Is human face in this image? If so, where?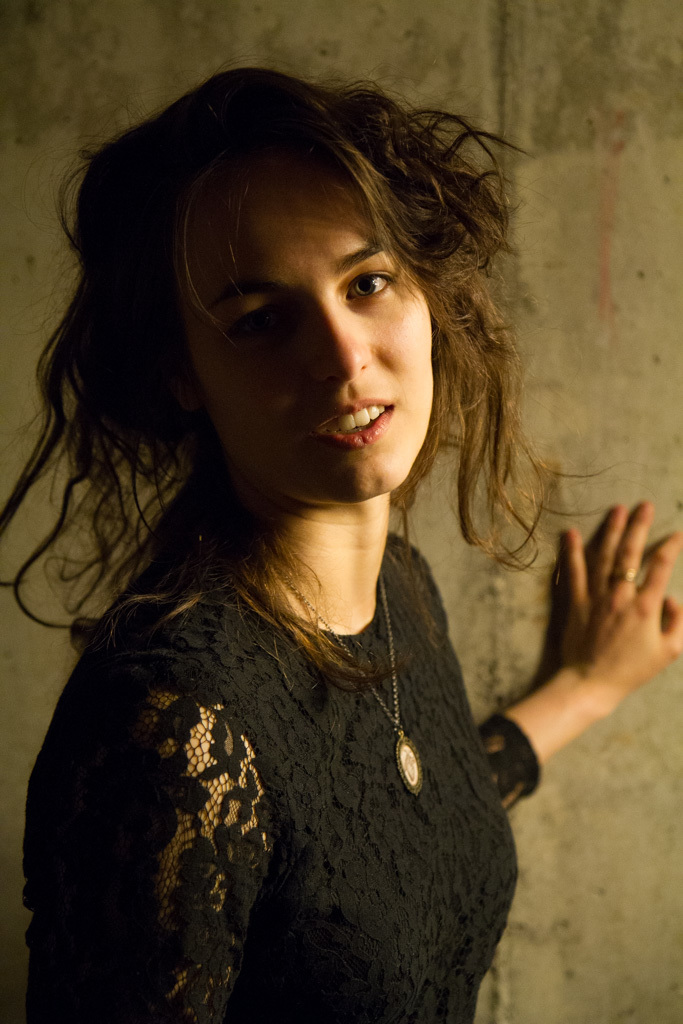
Yes, at [200, 157, 432, 501].
